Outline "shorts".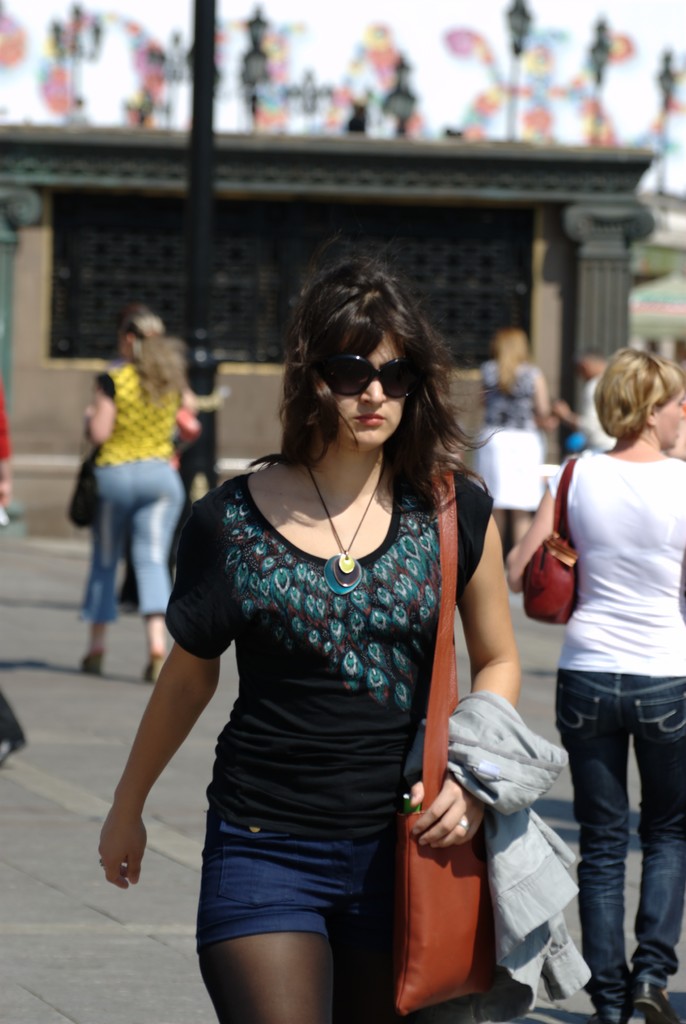
Outline: 207/833/417/959.
